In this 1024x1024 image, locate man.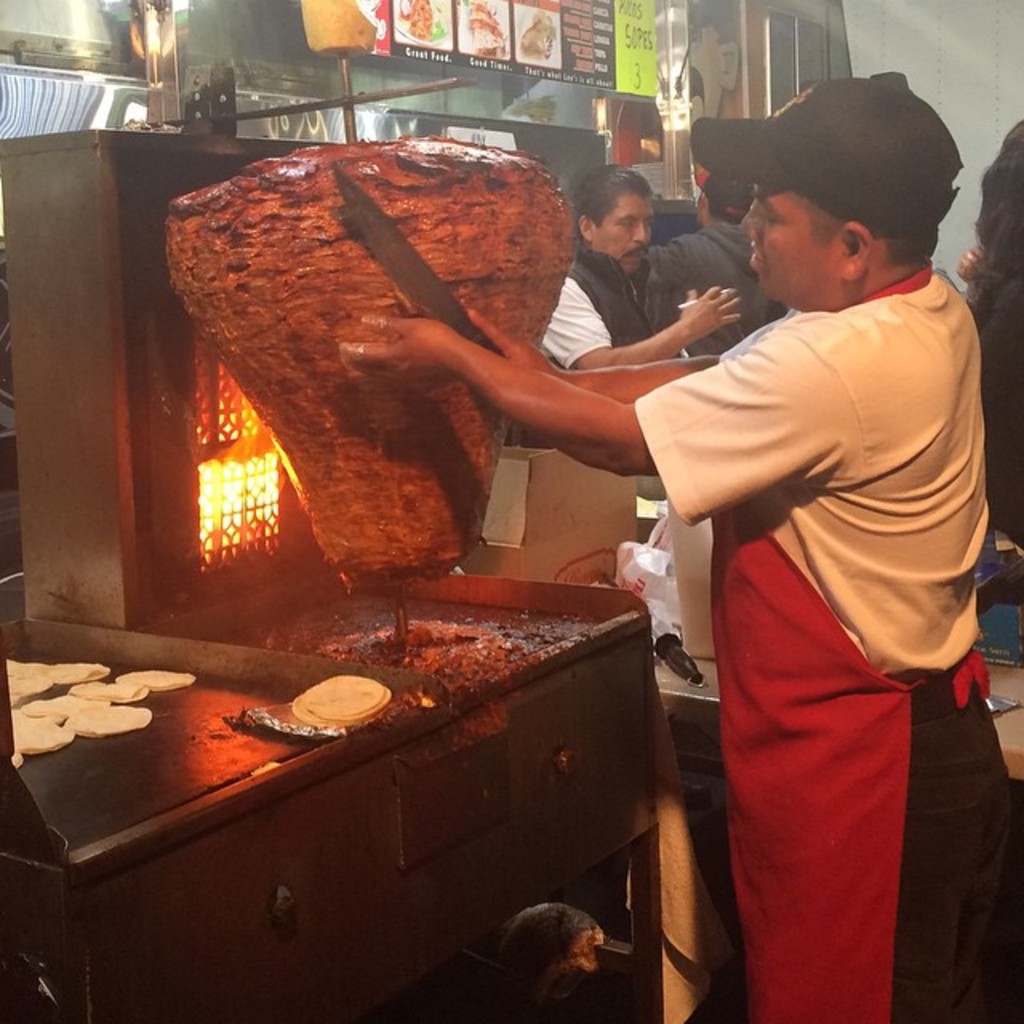
Bounding box: <region>334, 74, 992, 1021</region>.
